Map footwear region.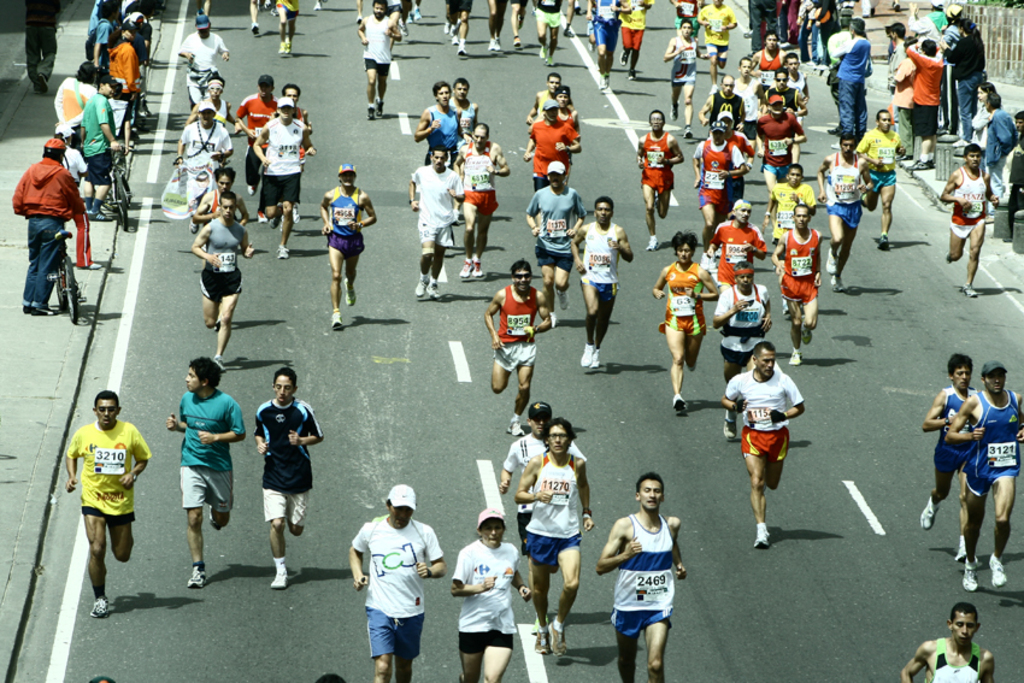
Mapped to crop(707, 82, 717, 93).
